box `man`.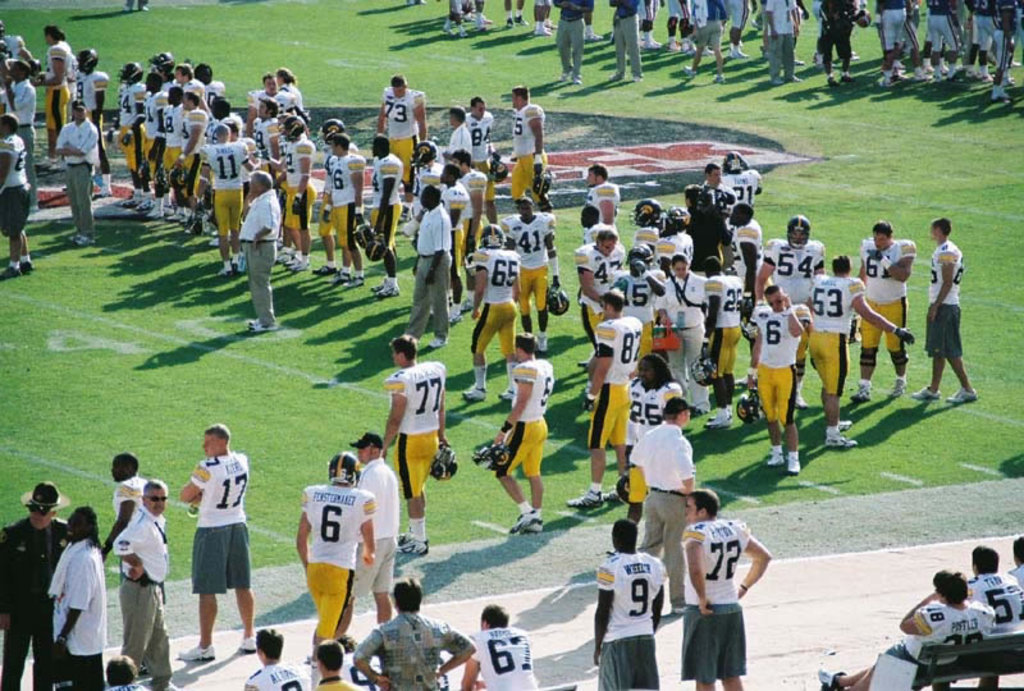
box(681, 0, 723, 74).
